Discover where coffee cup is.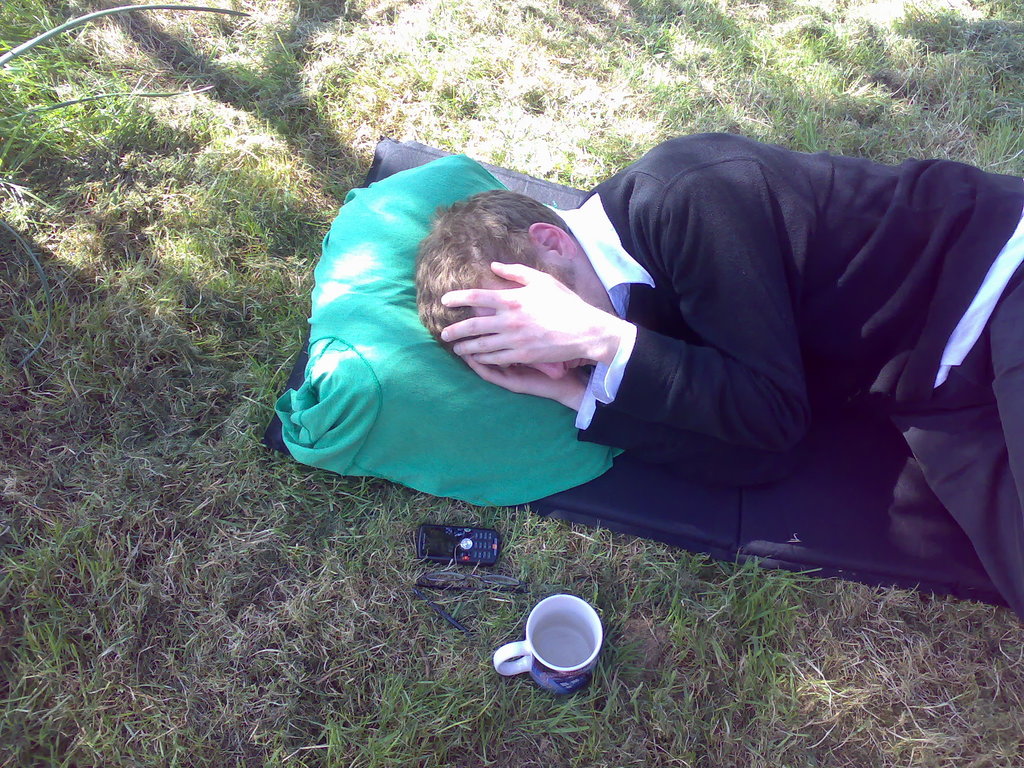
Discovered at <box>493,594,604,696</box>.
